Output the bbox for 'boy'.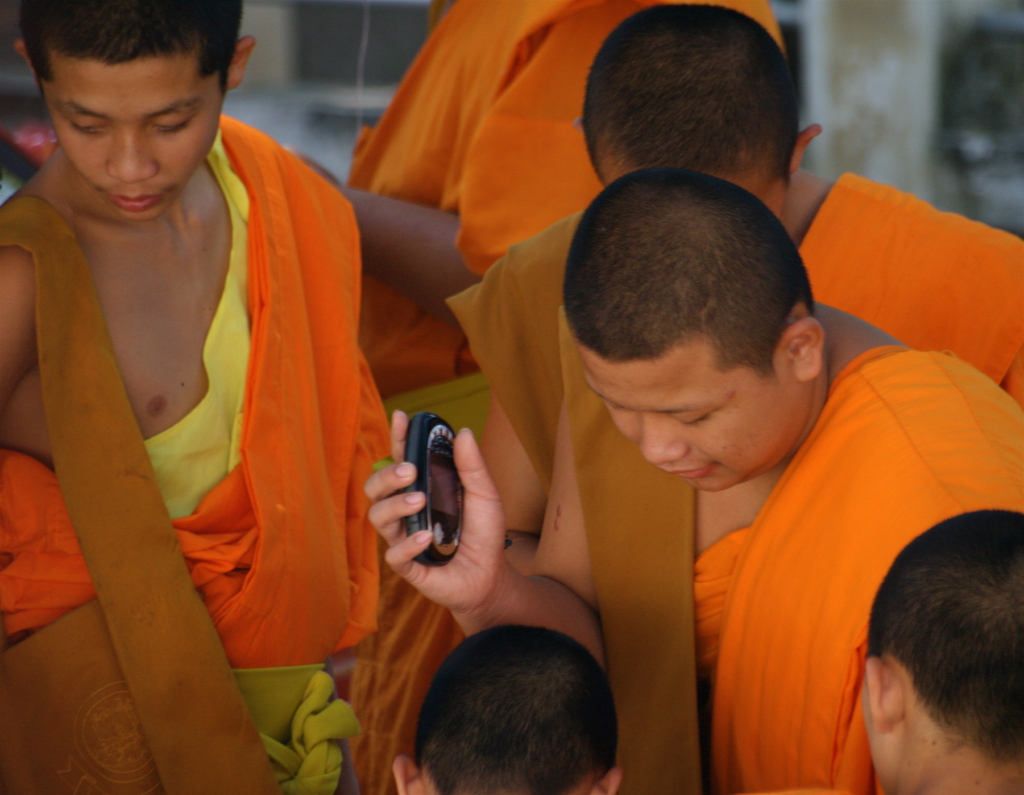
847 510 1005 789.
